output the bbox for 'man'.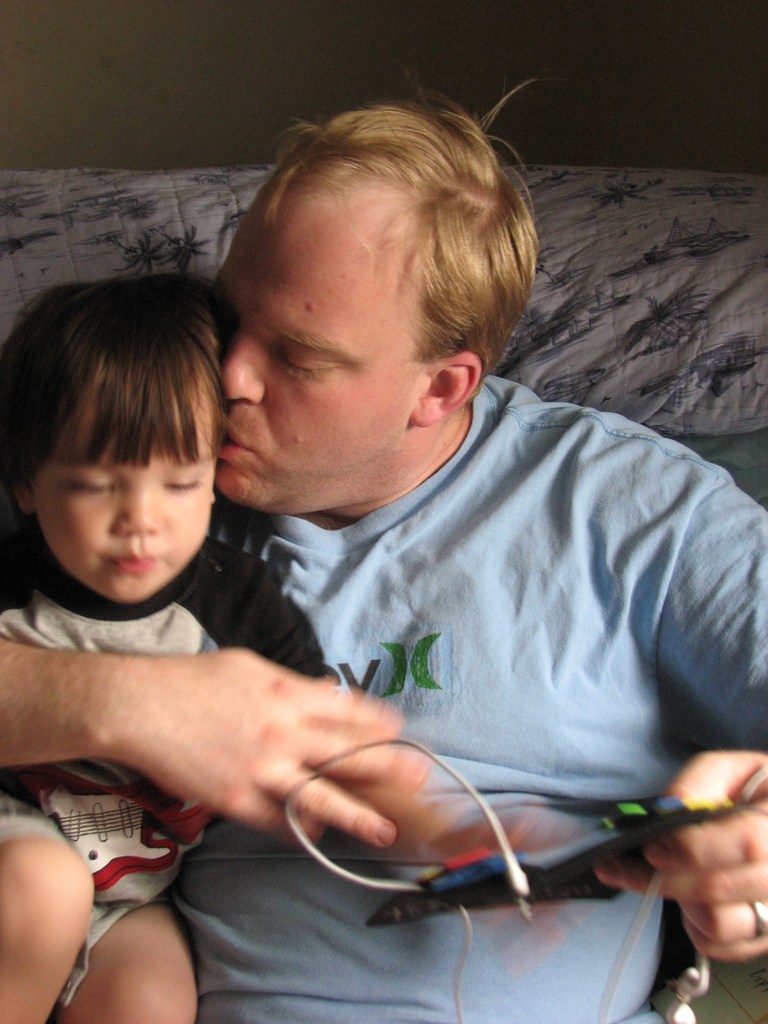
{"x1": 0, "y1": 57, "x2": 767, "y2": 1023}.
